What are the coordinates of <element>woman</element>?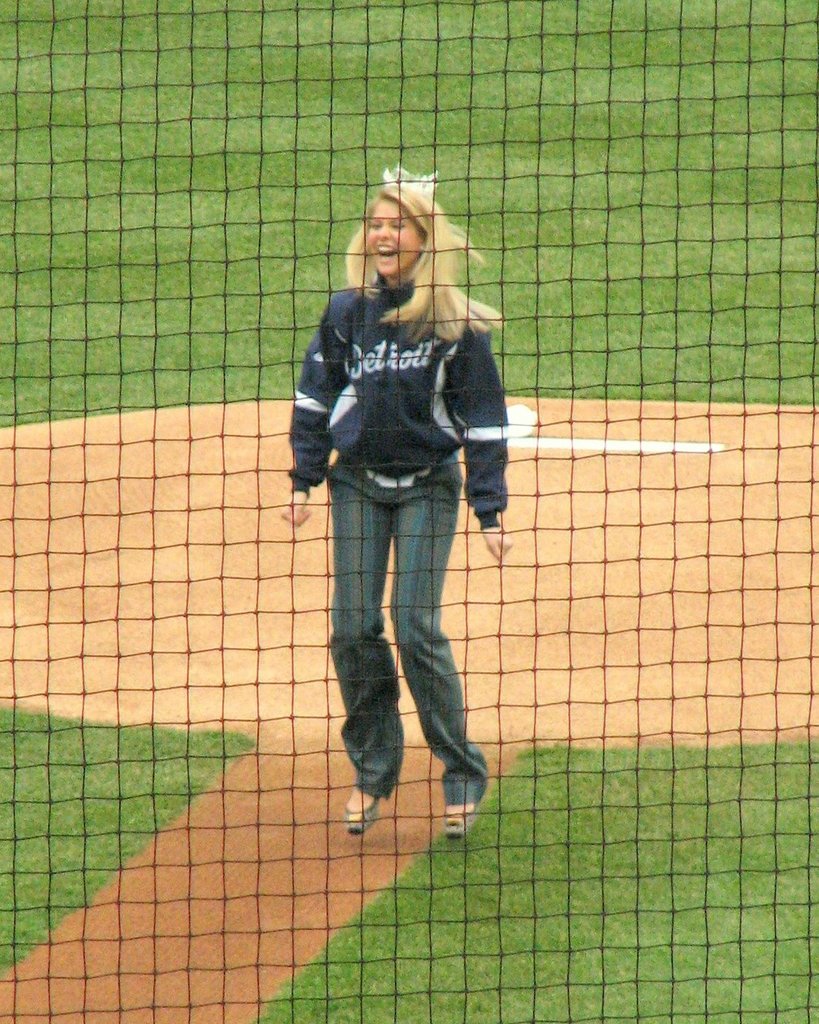
left=283, top=182, right=526, bottom=874.
